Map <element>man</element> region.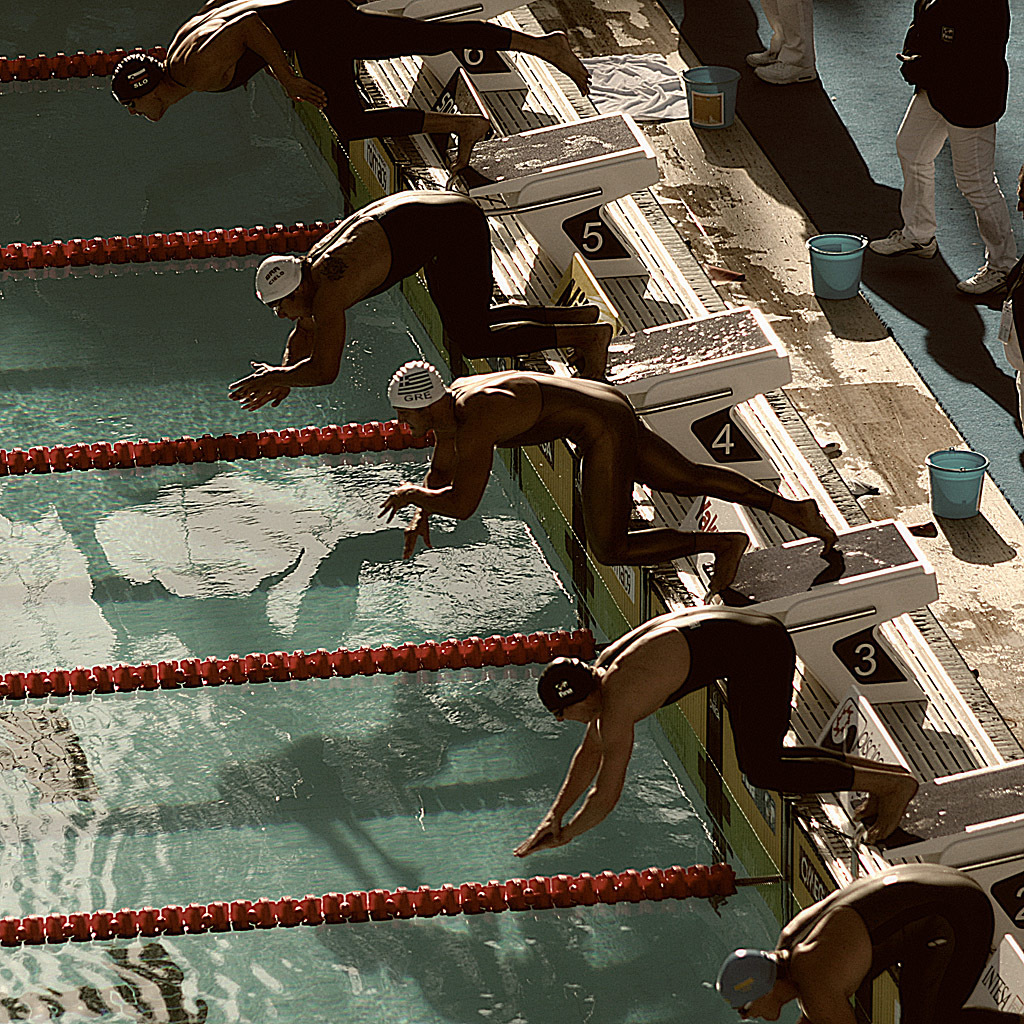
Mapped to 866/0/1022/293.
